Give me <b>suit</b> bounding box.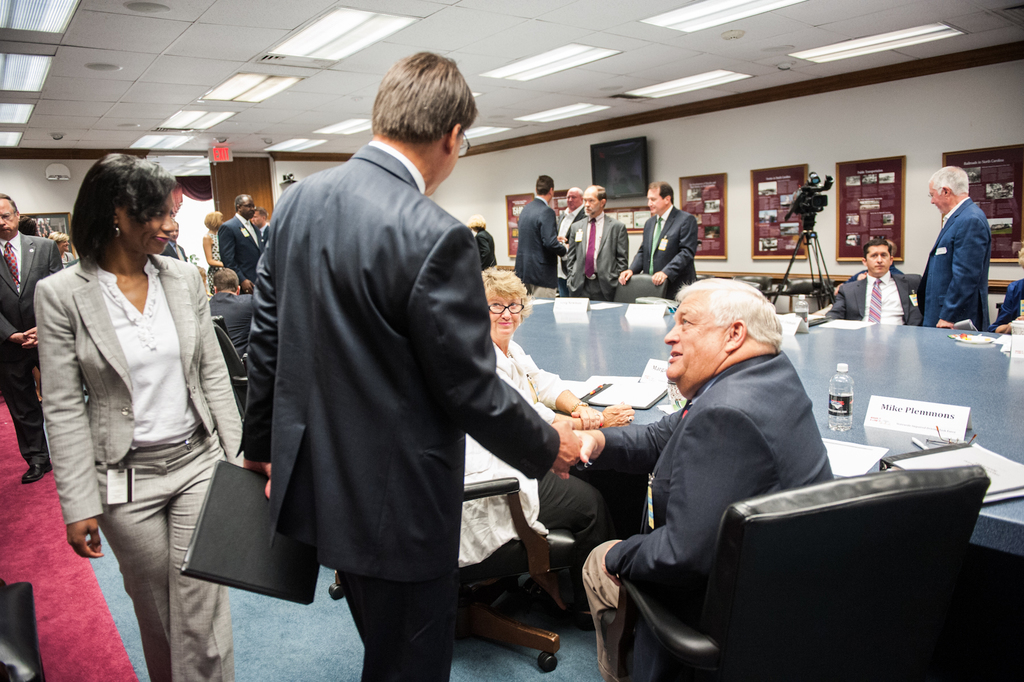
38:256:246:681.
